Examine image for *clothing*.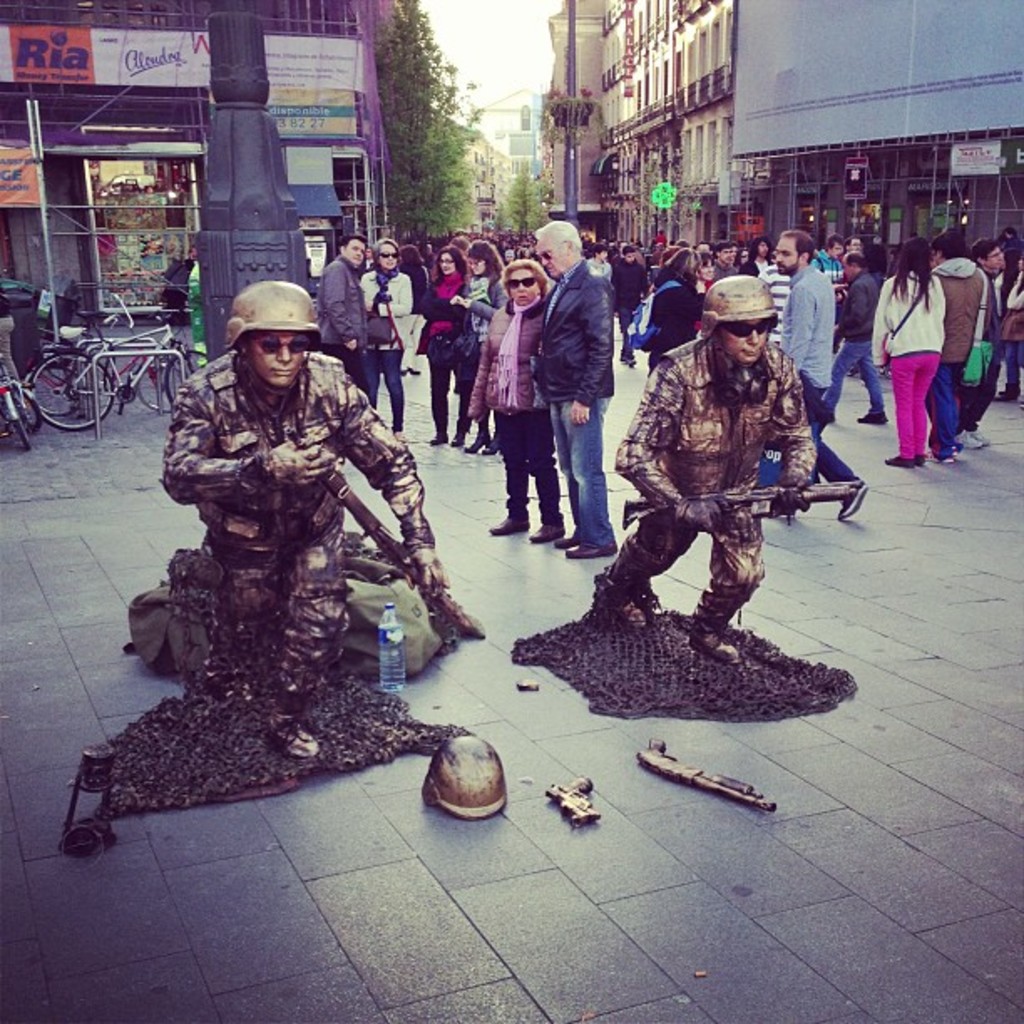
Examination result: BBox(308, 254, 370, 373).
